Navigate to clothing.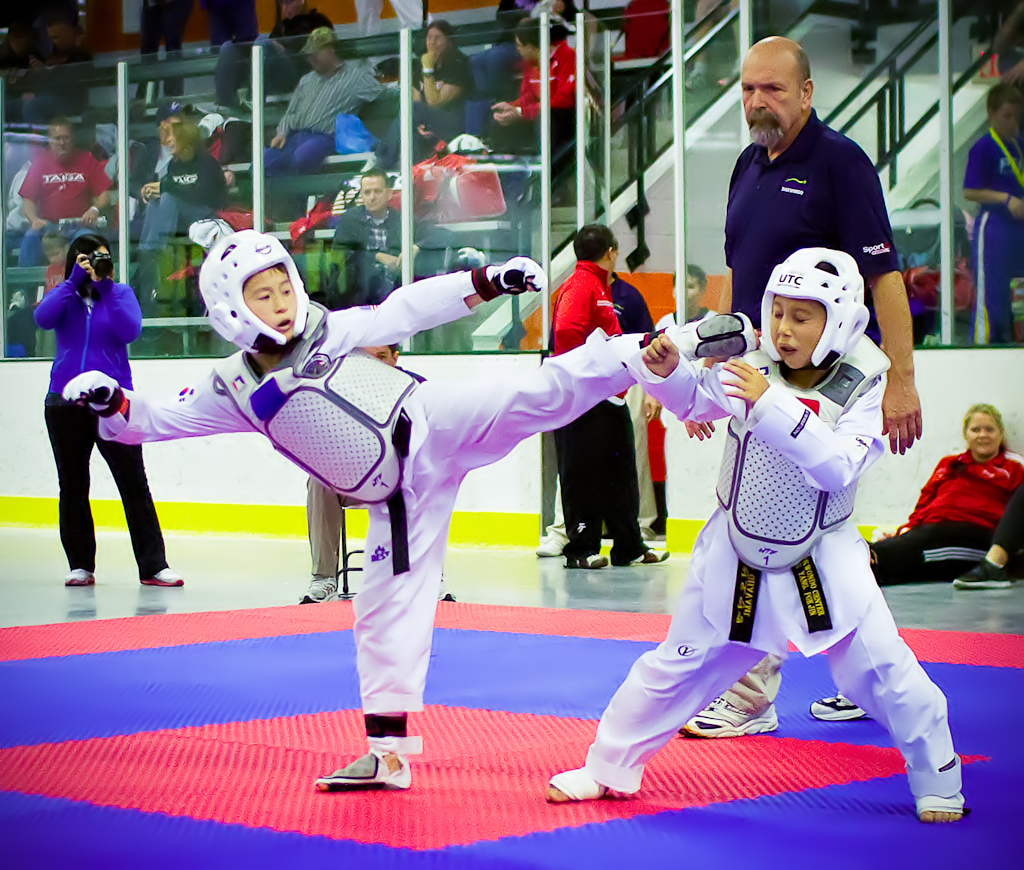
Navigation target: (870, 450, 1023, 579).
